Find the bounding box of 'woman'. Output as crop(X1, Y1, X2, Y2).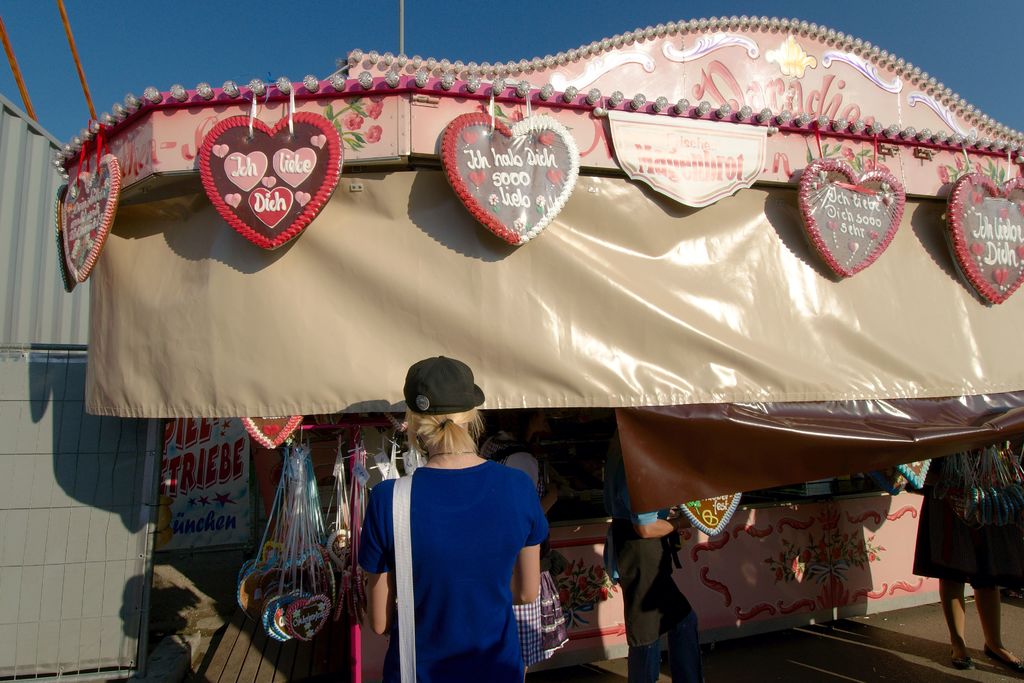
crop(358, 351, 543, 682).
